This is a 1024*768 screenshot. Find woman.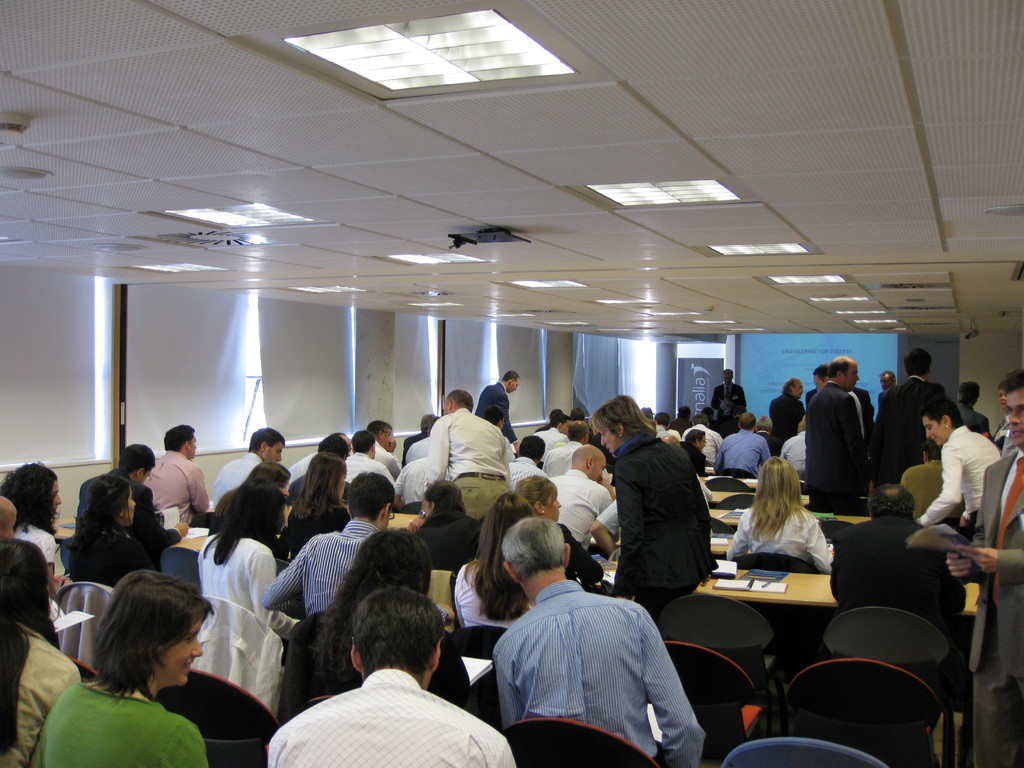
Bounding box: 724/455/828/573.
